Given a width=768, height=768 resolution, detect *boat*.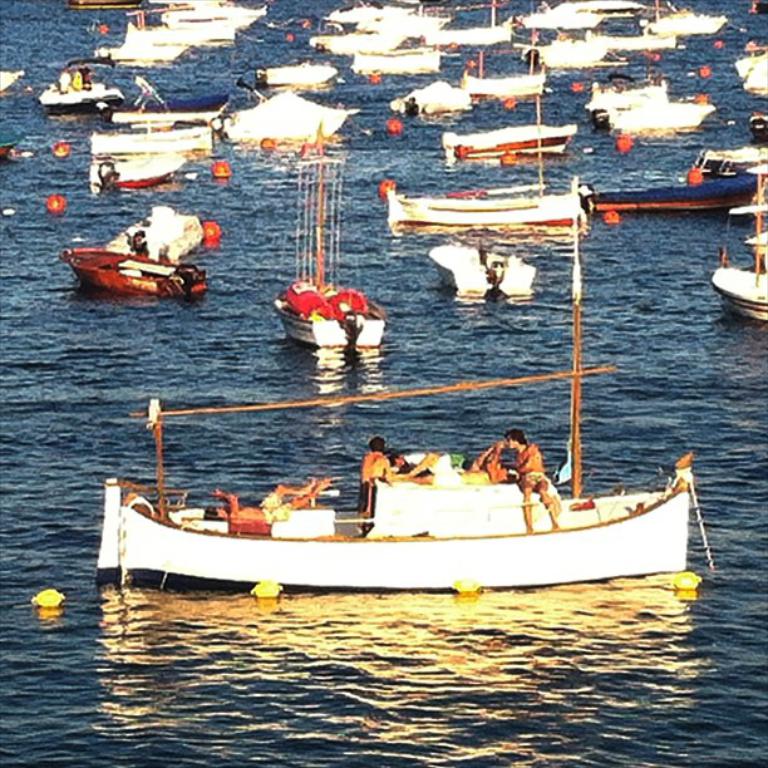
x1=428 y1=238 x2=538 y2=300.
